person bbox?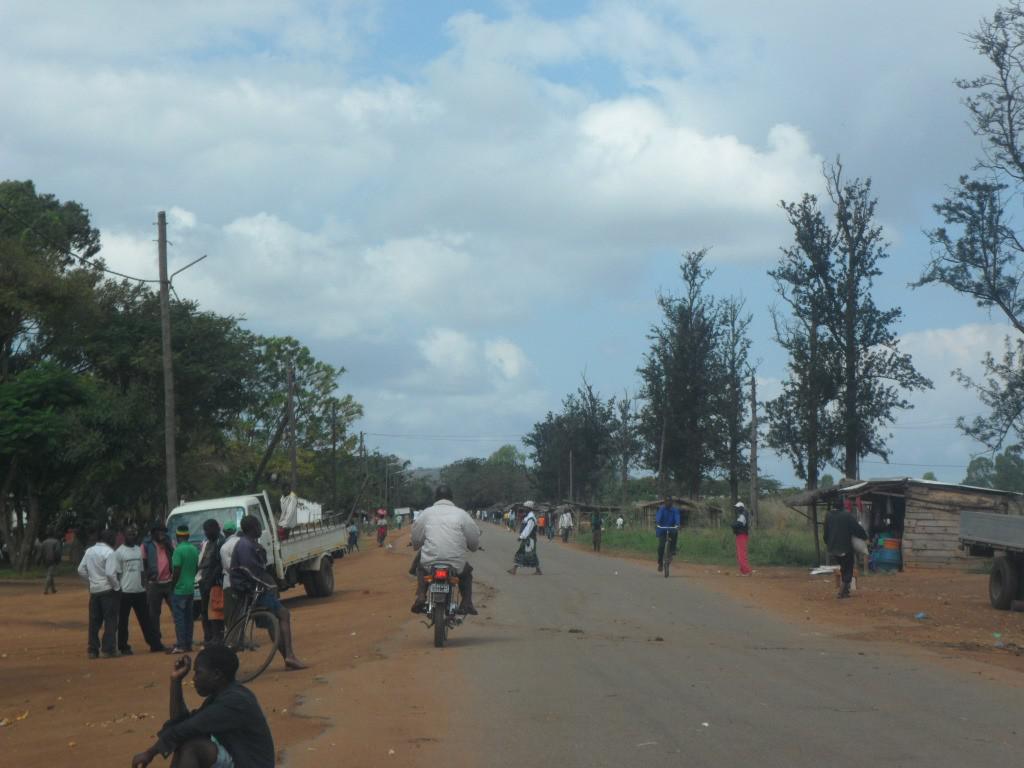
crop(39, 529, 66, 598)
